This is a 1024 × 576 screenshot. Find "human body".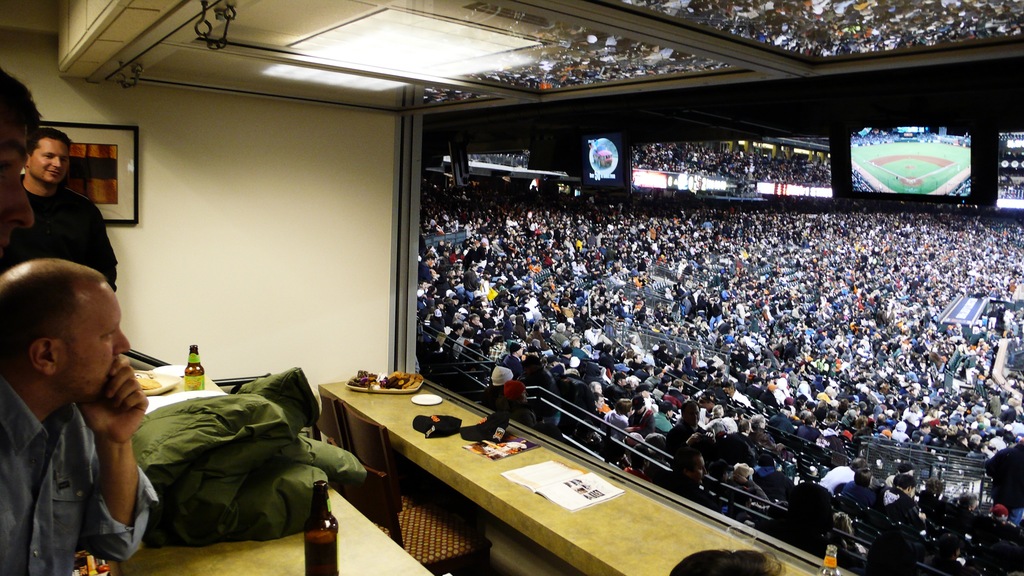
Bounding box: detection(739, 232, 765, 243).
